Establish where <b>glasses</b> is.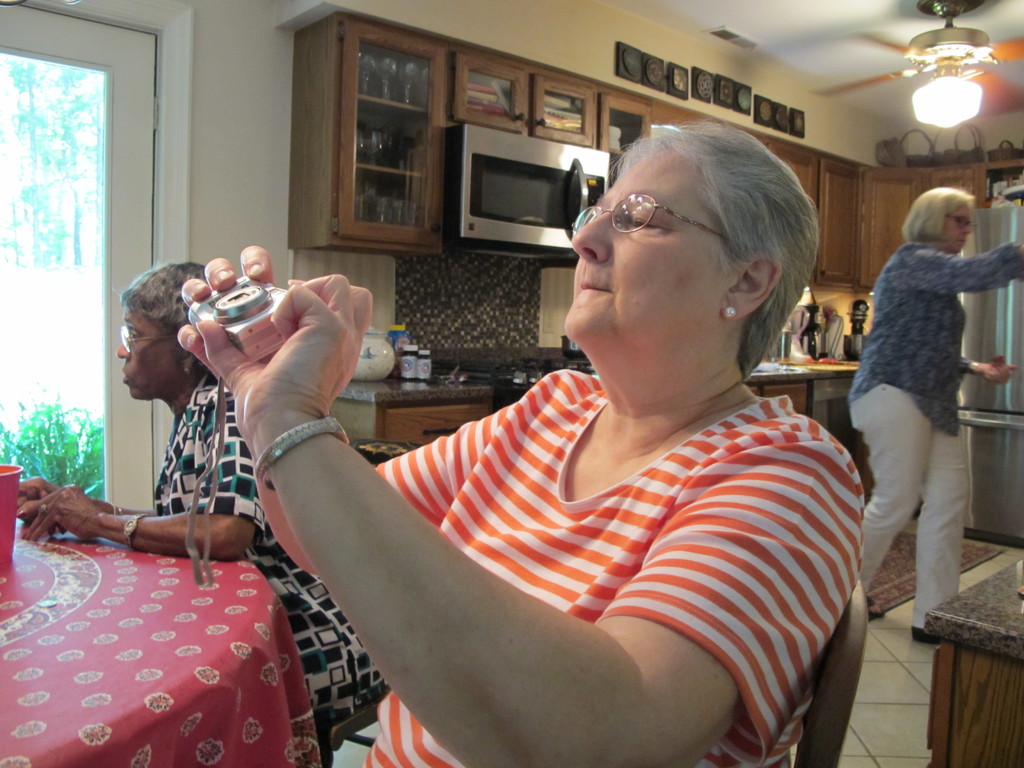
Established at <box>119,324,168,359</box>.
